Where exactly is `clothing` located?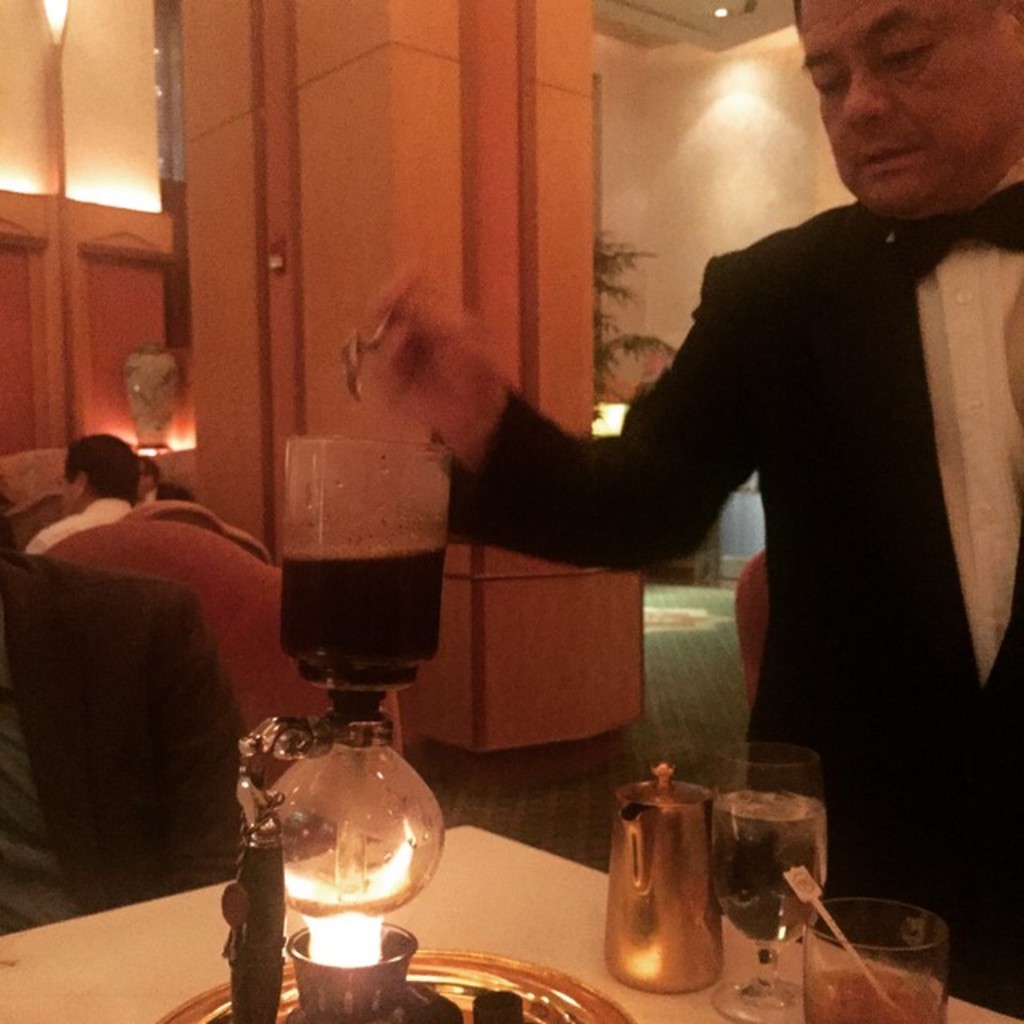
Its bounding box is Rect(133, 485, 195, 514).
